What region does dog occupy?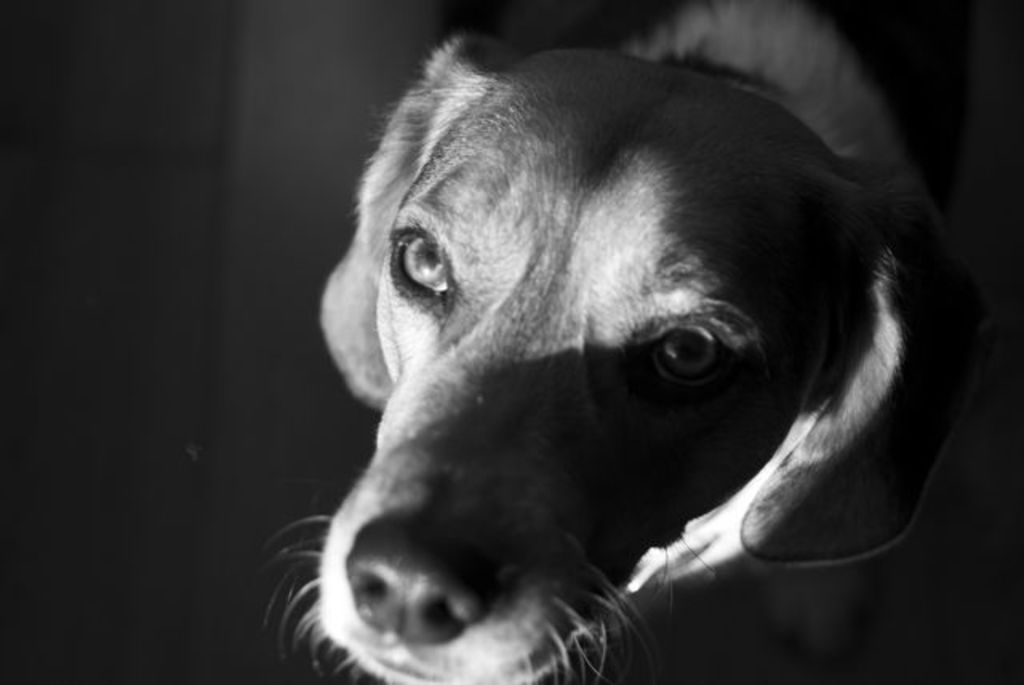
detection(259, 45, 1022, 683).
